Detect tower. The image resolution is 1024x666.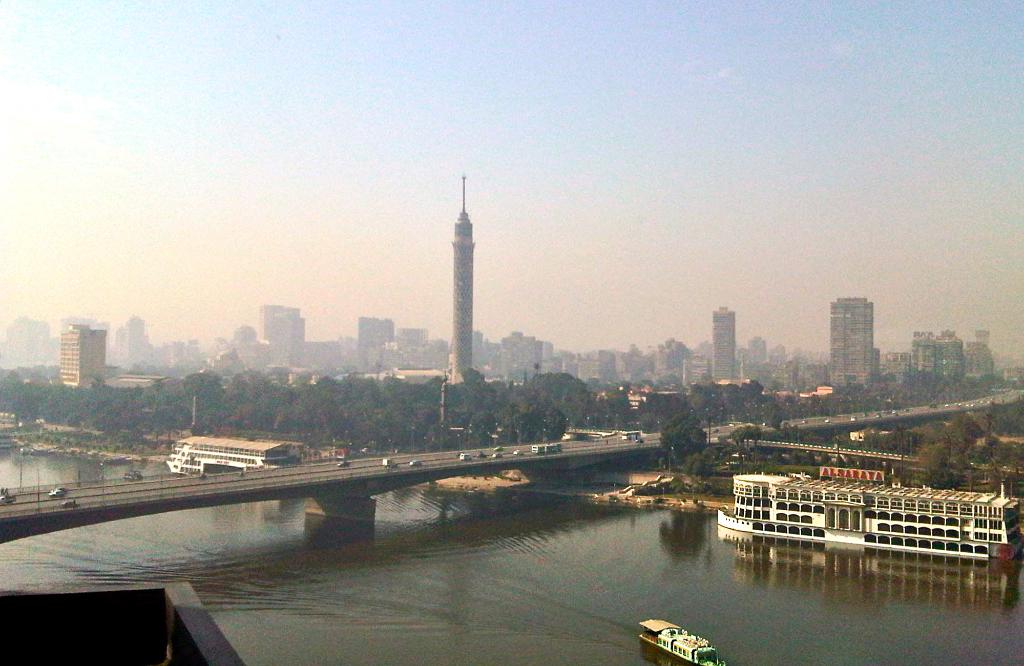
<bbox>448, 176, 476, 377</bbox>.
